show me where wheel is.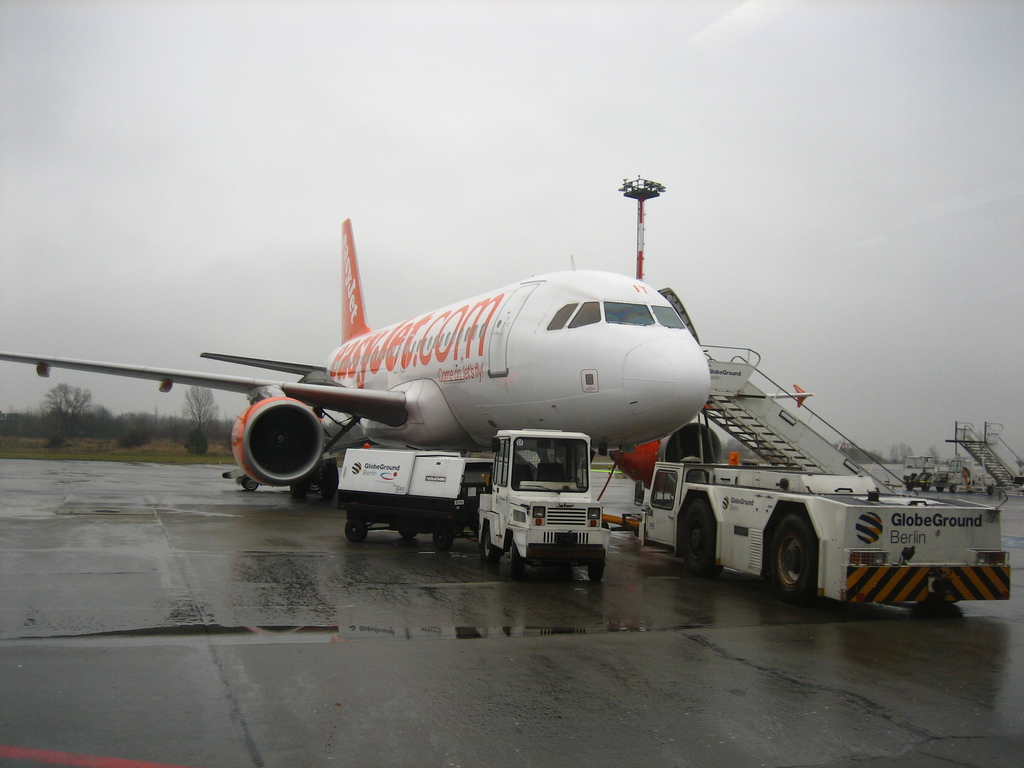
wheel is at select_region(904, 484, 913, 492).
